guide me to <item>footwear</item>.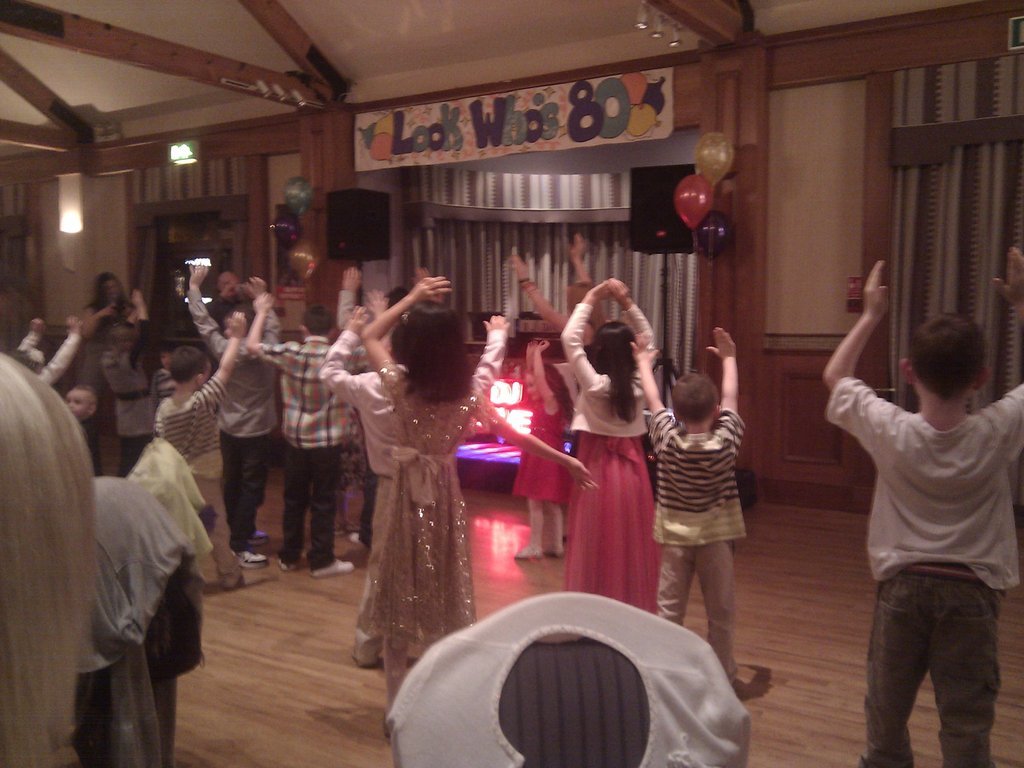
Guidance: 282/551/301/571.
